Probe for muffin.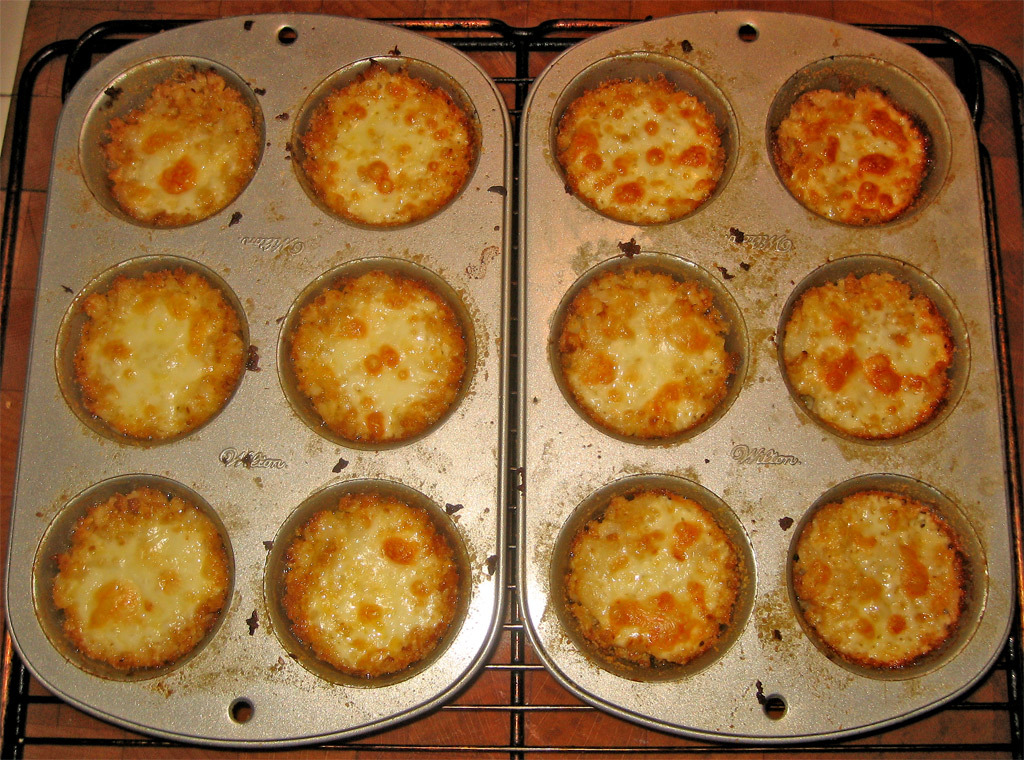
Probe result: (x1=274, y1=491, x2=465, y2=675).
